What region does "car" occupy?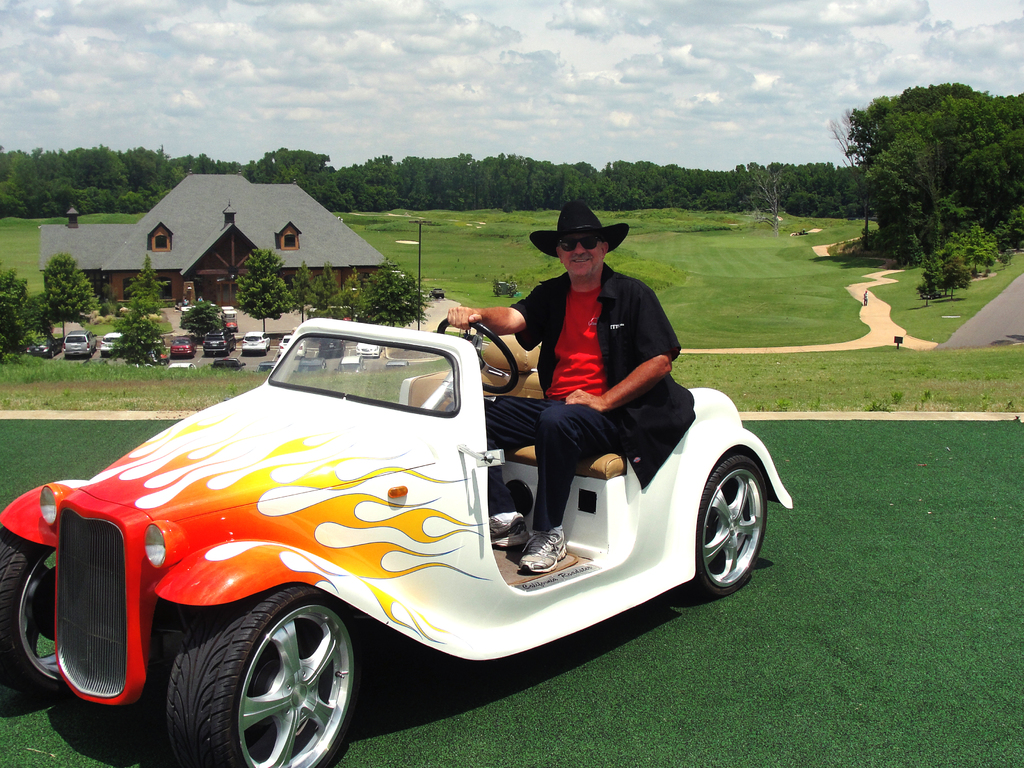
BBox(66, 326, 103, 358).
